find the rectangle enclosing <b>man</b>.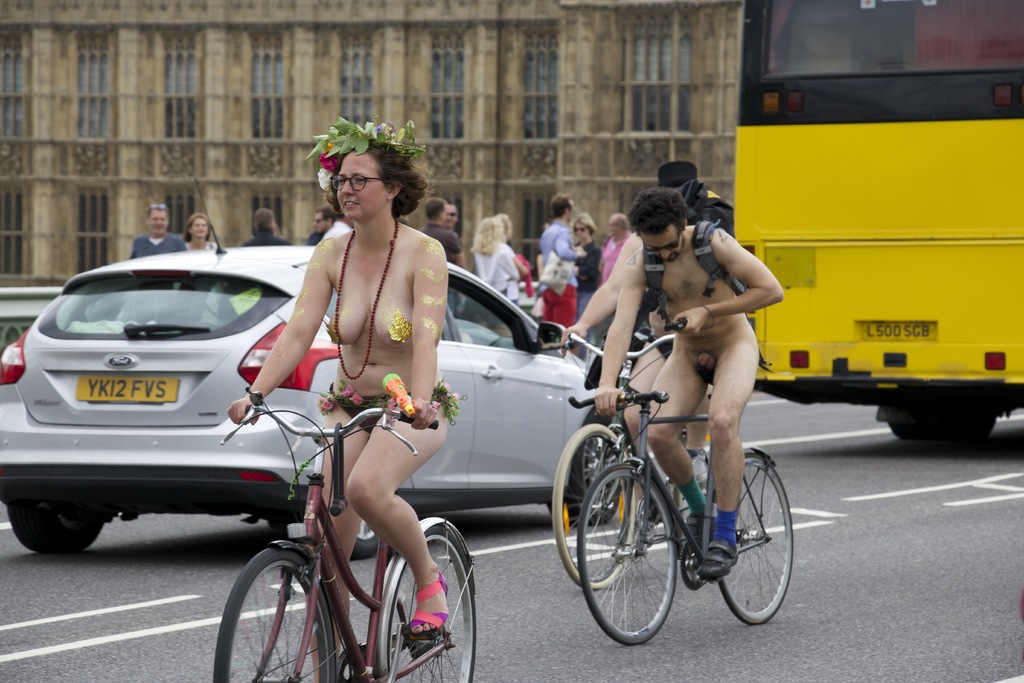
304, 207, 335, 245.
